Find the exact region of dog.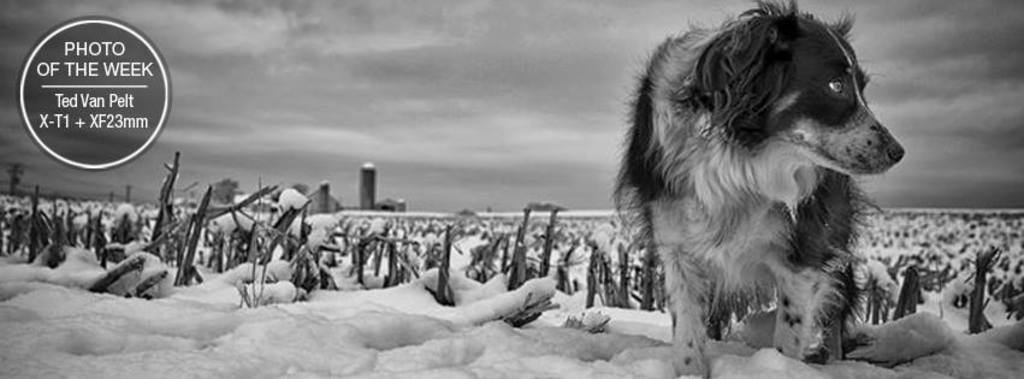
Exact region: detection(614, 0, 907, 378).
